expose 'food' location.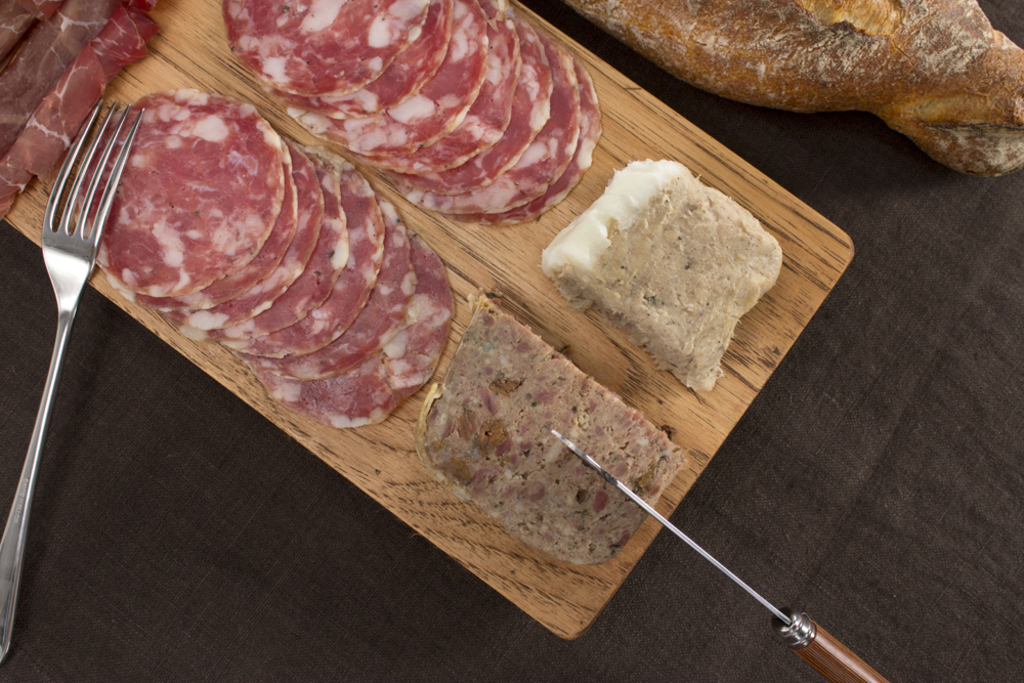
Exposed at left=209, top=0, right=599, bottom=223.
